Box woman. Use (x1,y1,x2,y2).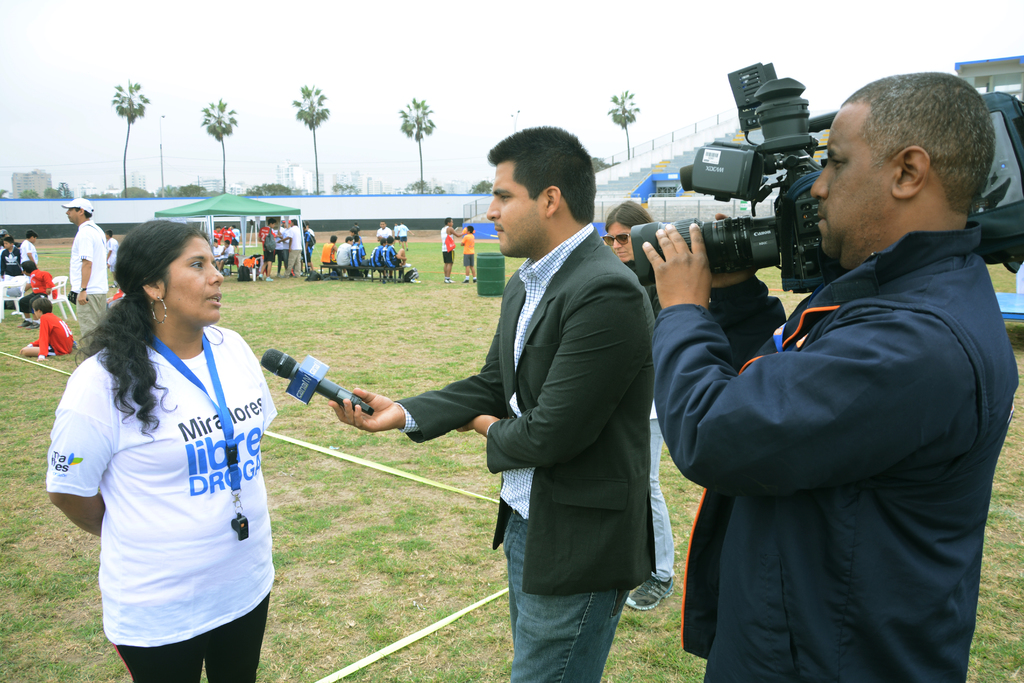
(597,199,669,615).
